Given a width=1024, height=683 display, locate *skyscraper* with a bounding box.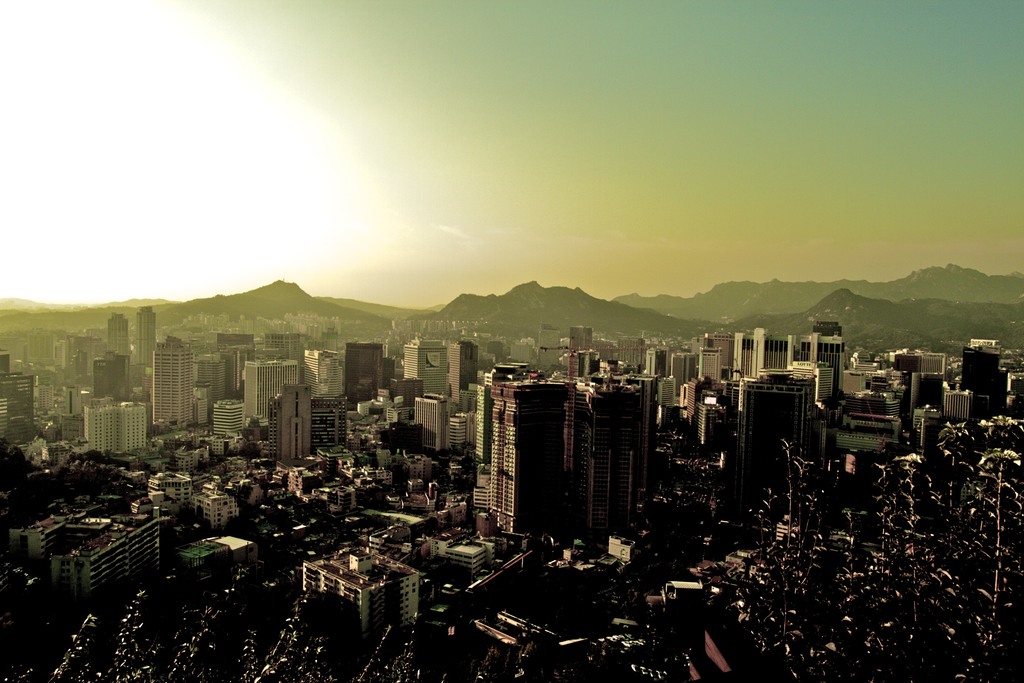
Located: 106/309/135/357.
